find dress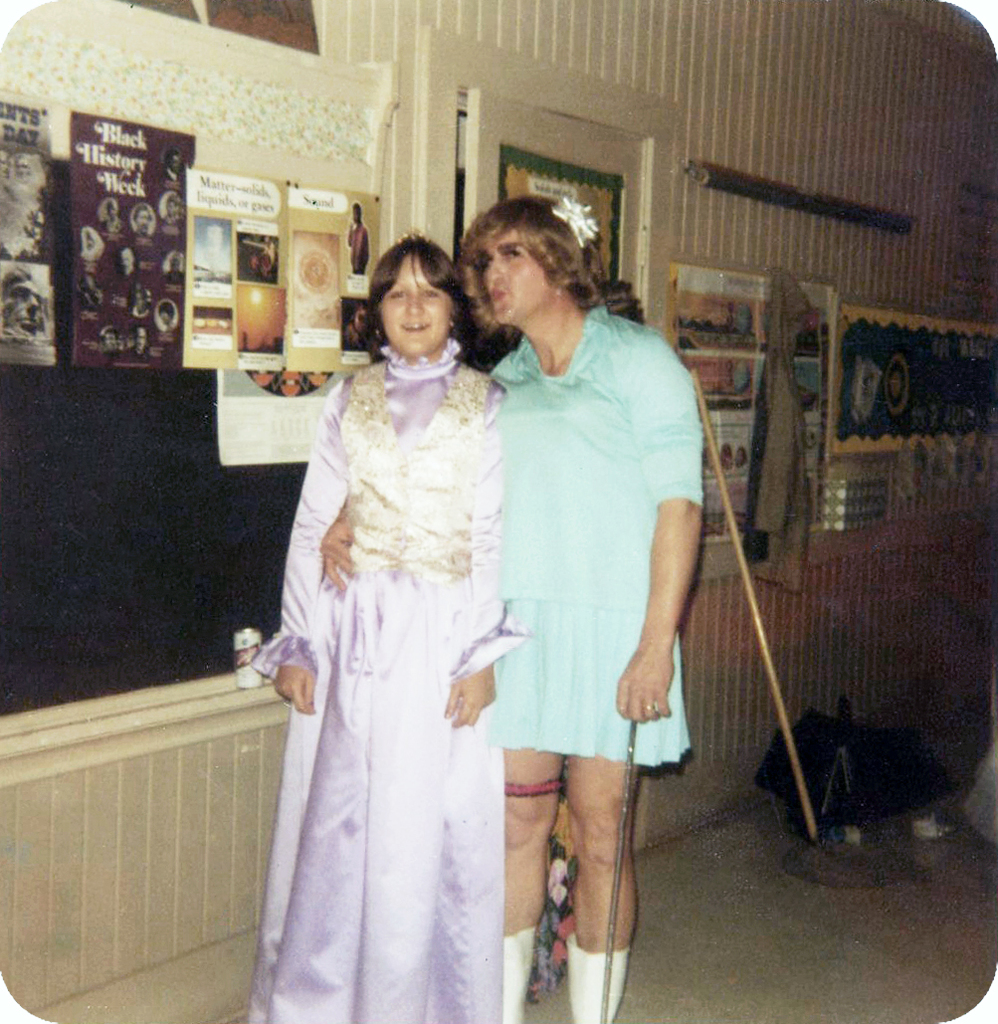
BBox(247, 335, 499, 1023)
